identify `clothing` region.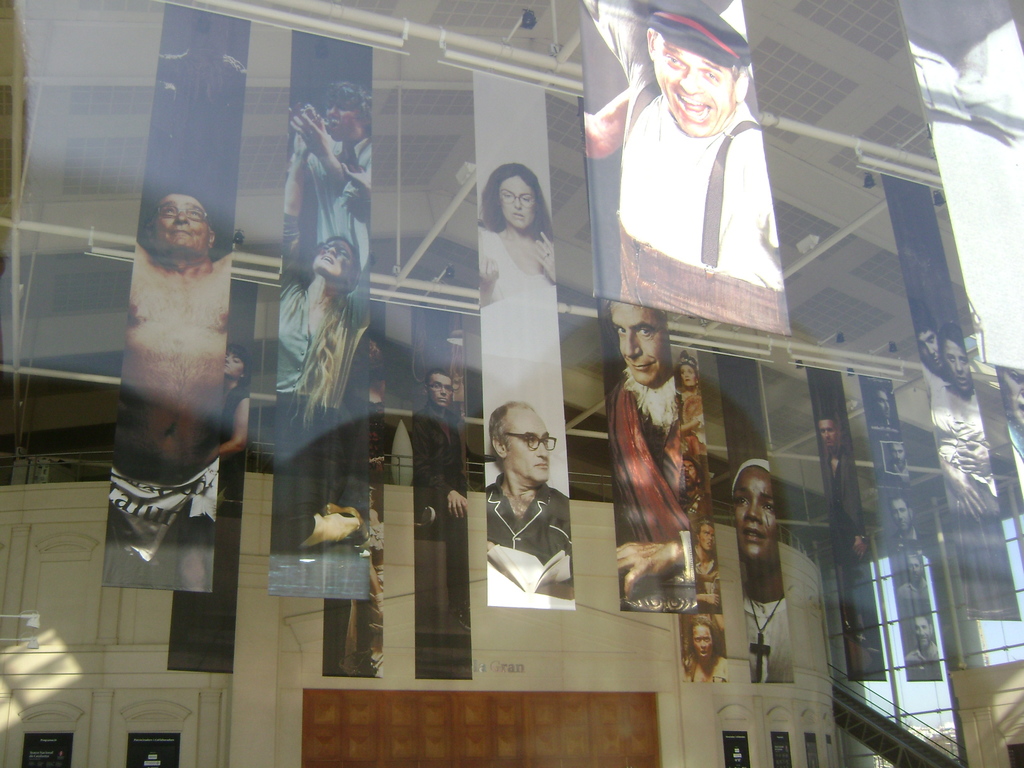
Region: 598/52/796/341.
